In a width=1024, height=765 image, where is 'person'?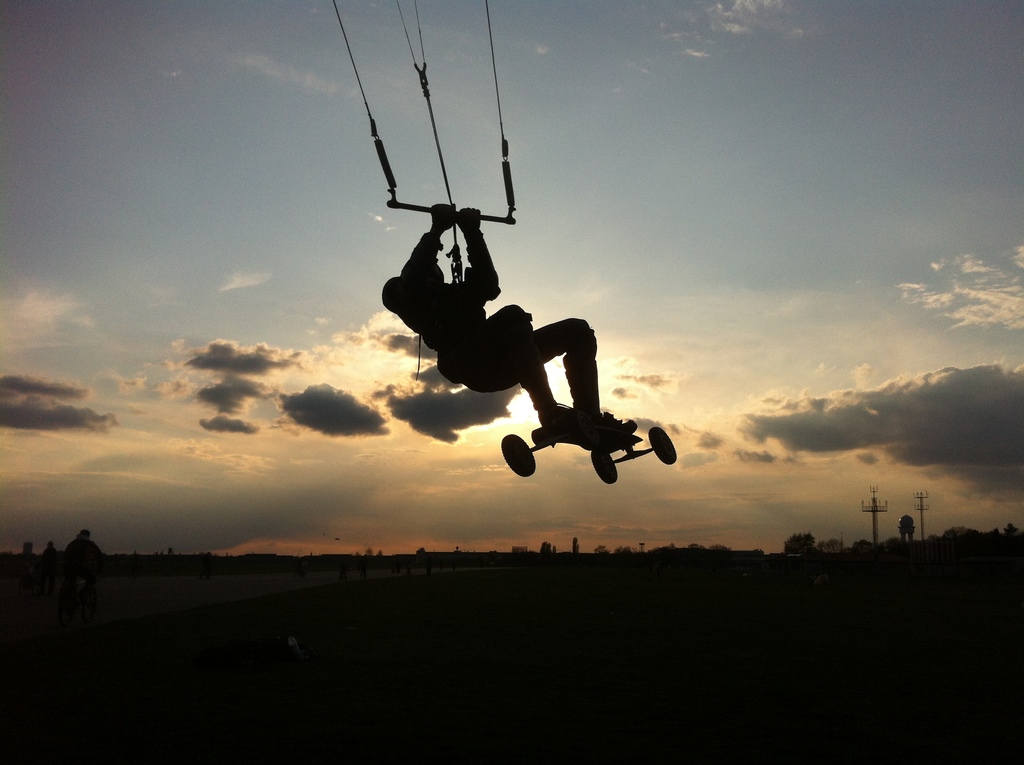
[379,202,639,443].
